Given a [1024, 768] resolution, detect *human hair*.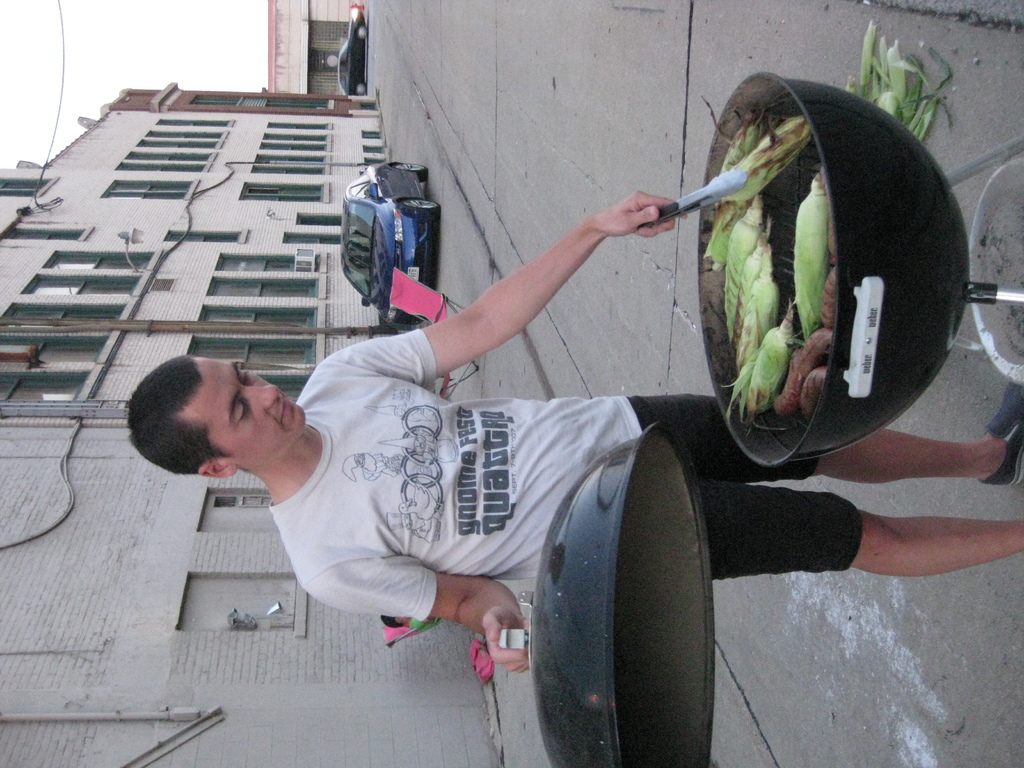
[x1=131, y1=356, x2=232, y2=477].
